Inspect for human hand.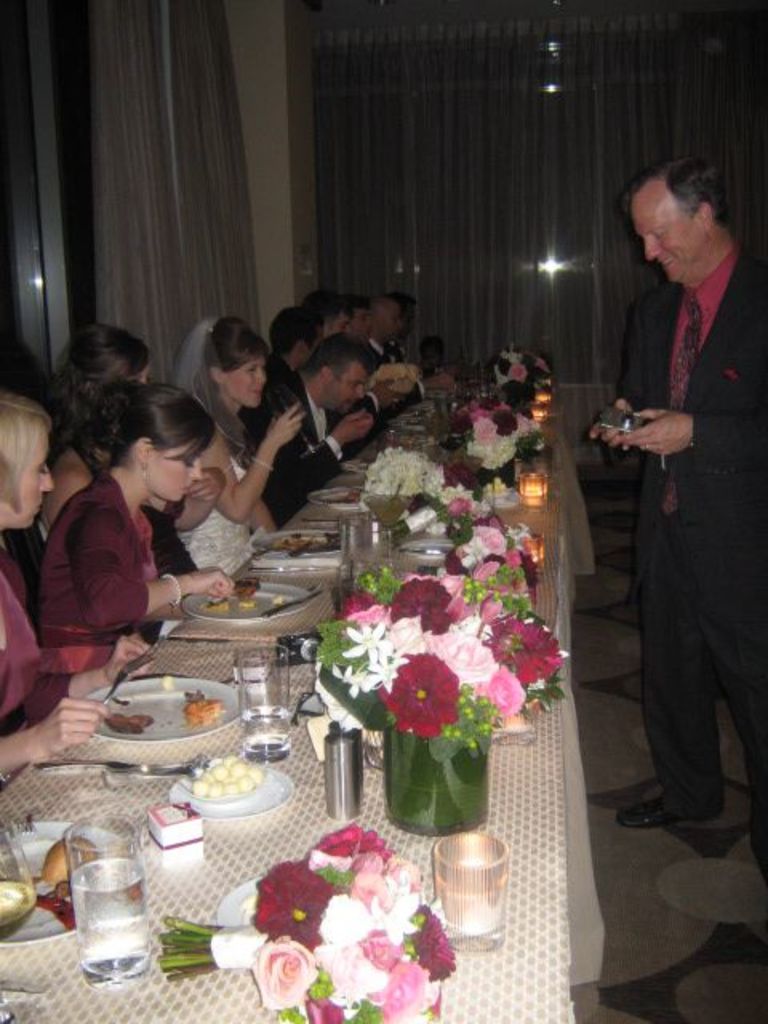
Inspection: (102,627,157,686).
